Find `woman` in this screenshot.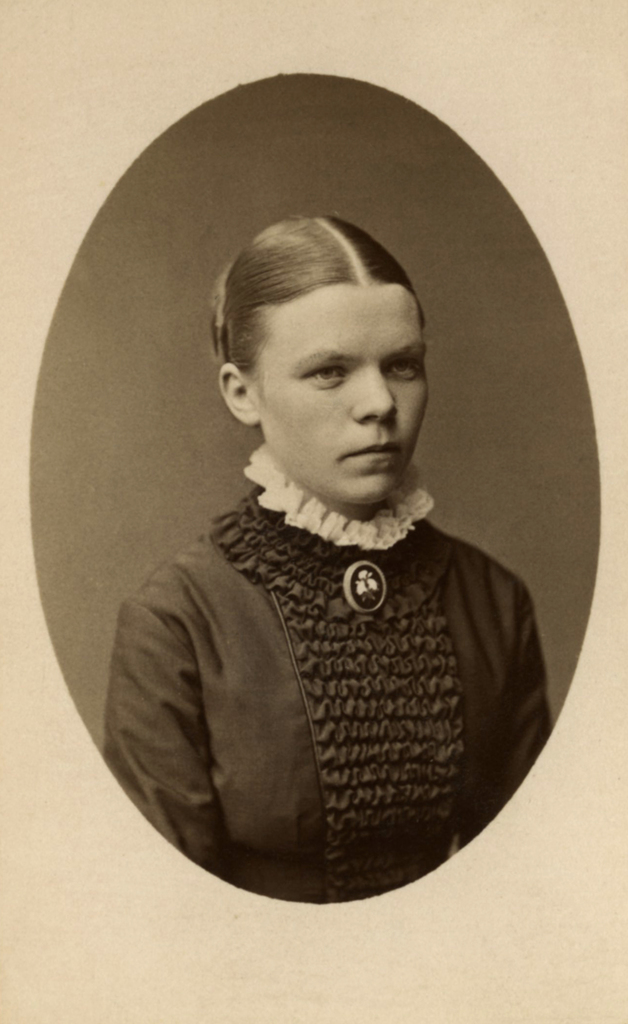
The bounding box for `woman` is bbox=[83, 155, 575, 911].
